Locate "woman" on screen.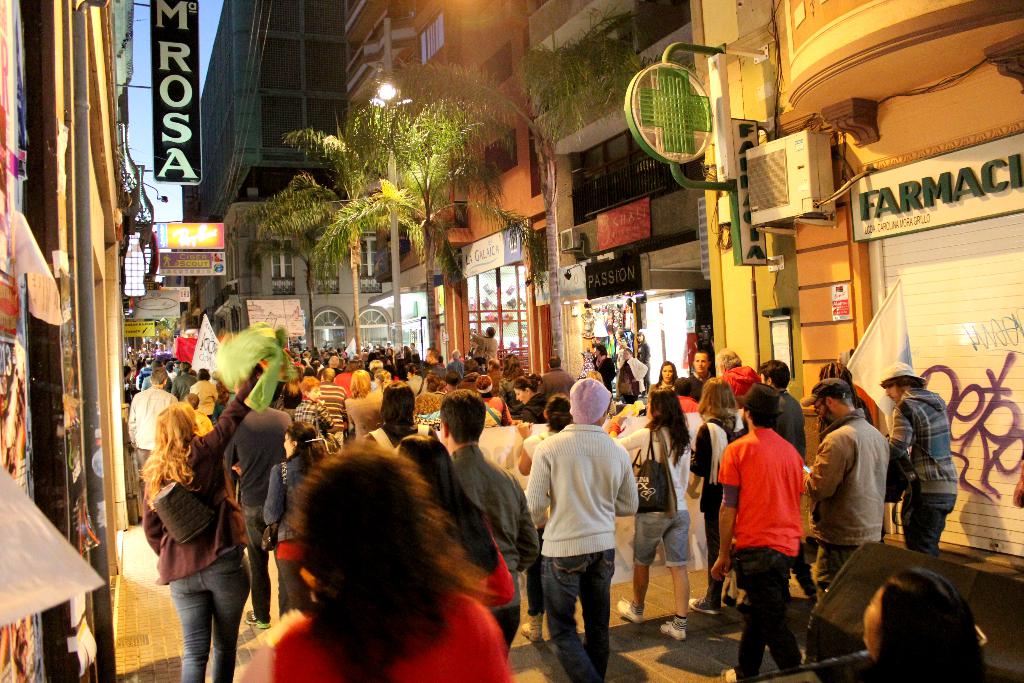
On screen at x1=606 y1=391 x2=692 y2=627.
